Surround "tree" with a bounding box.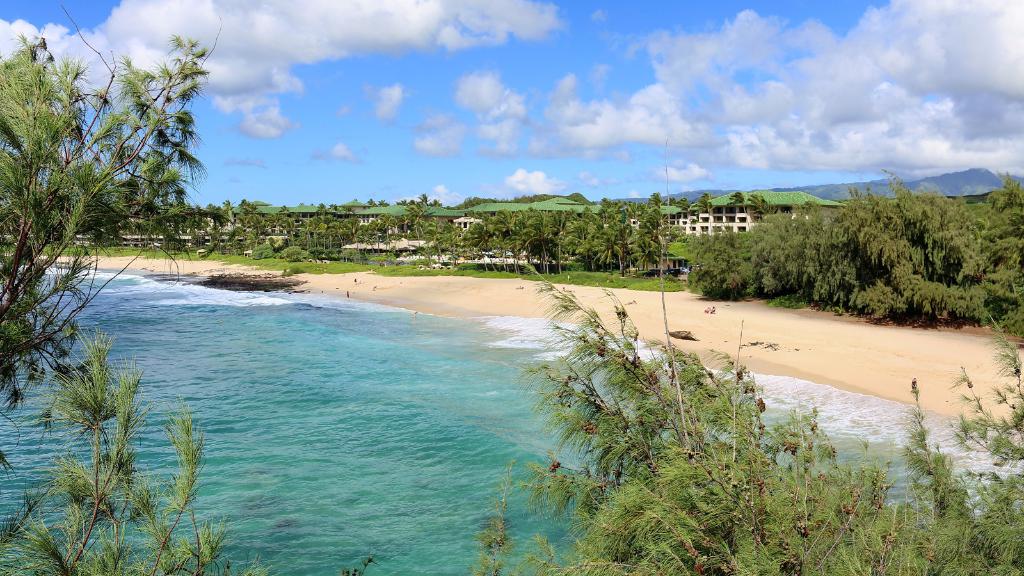
467/140/1023/575.
